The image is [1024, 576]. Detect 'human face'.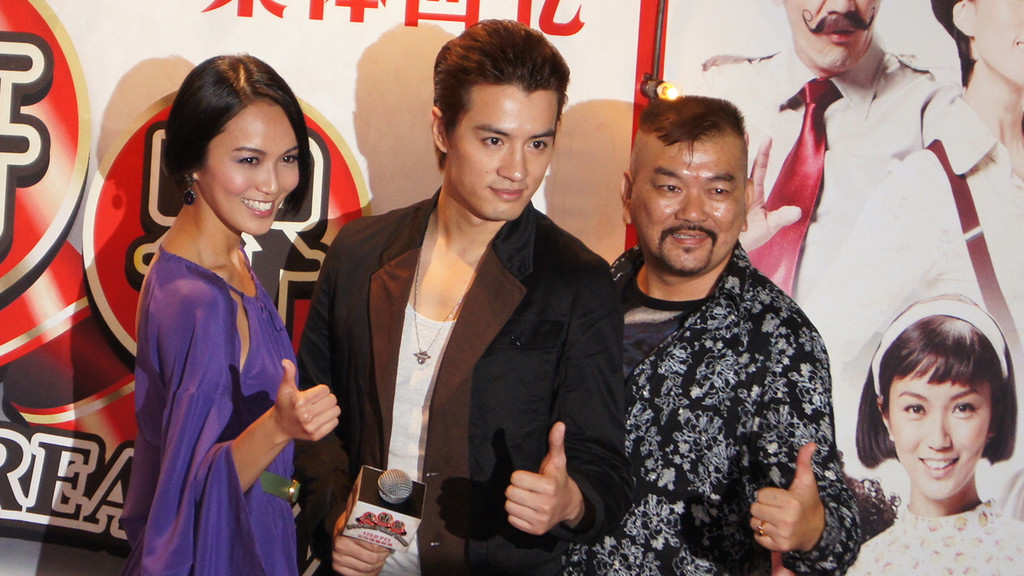
Detection: locate(973, 0, 1023, 90).
